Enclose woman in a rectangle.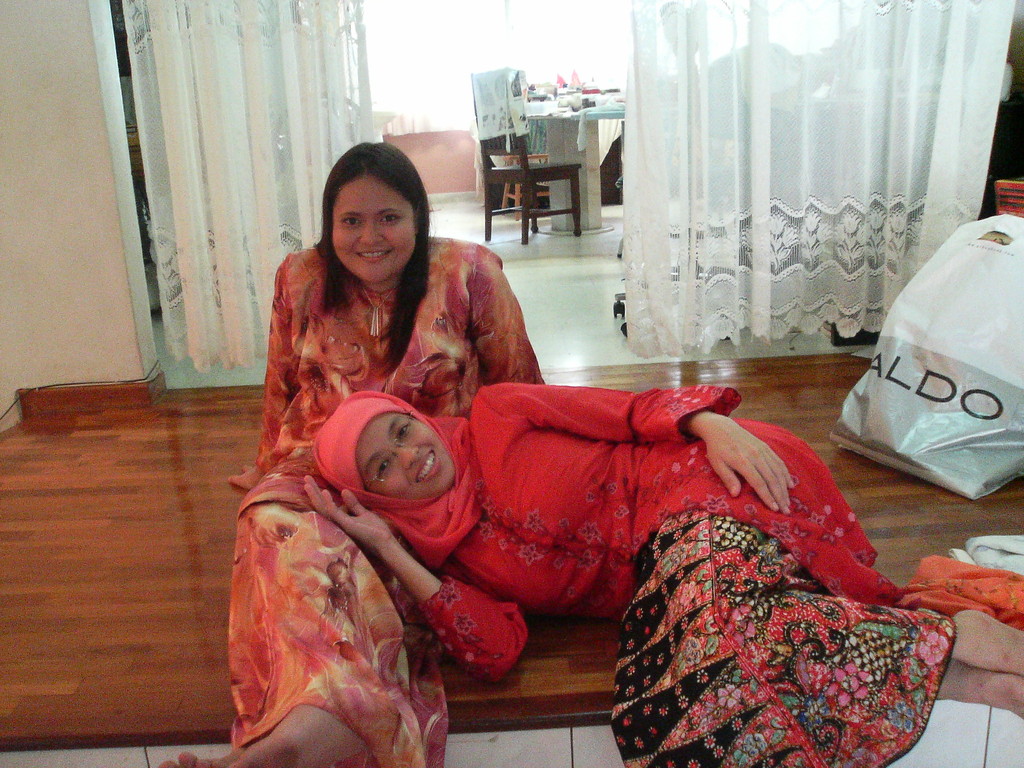
(left=294, top=394, right=1020, bottom=767).
